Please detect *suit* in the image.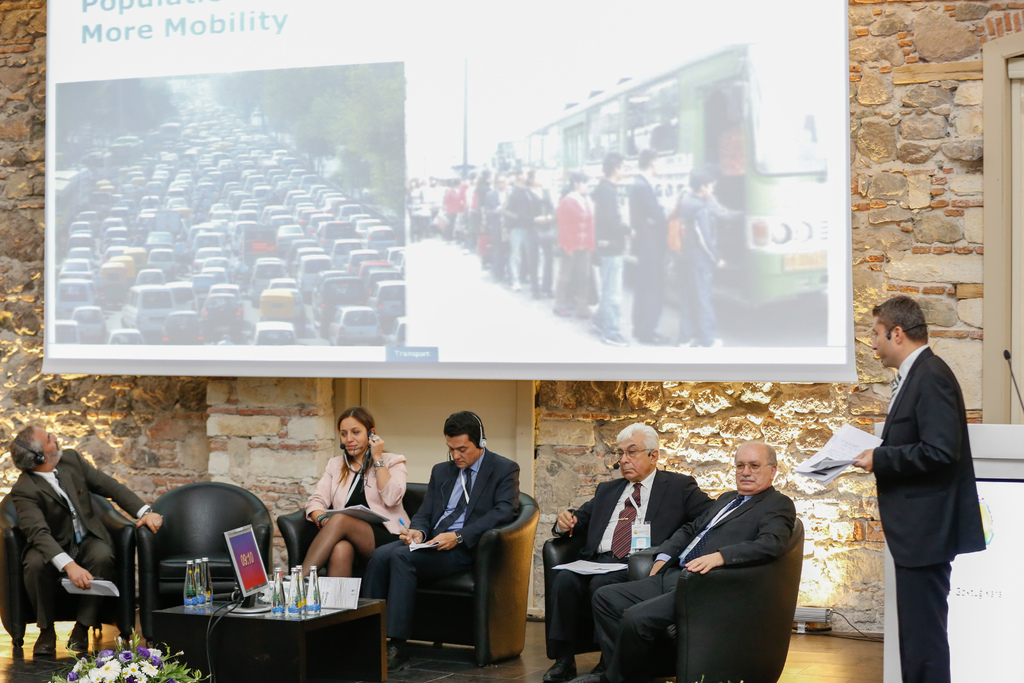
<region>367, 446, 525, 646</region>.
